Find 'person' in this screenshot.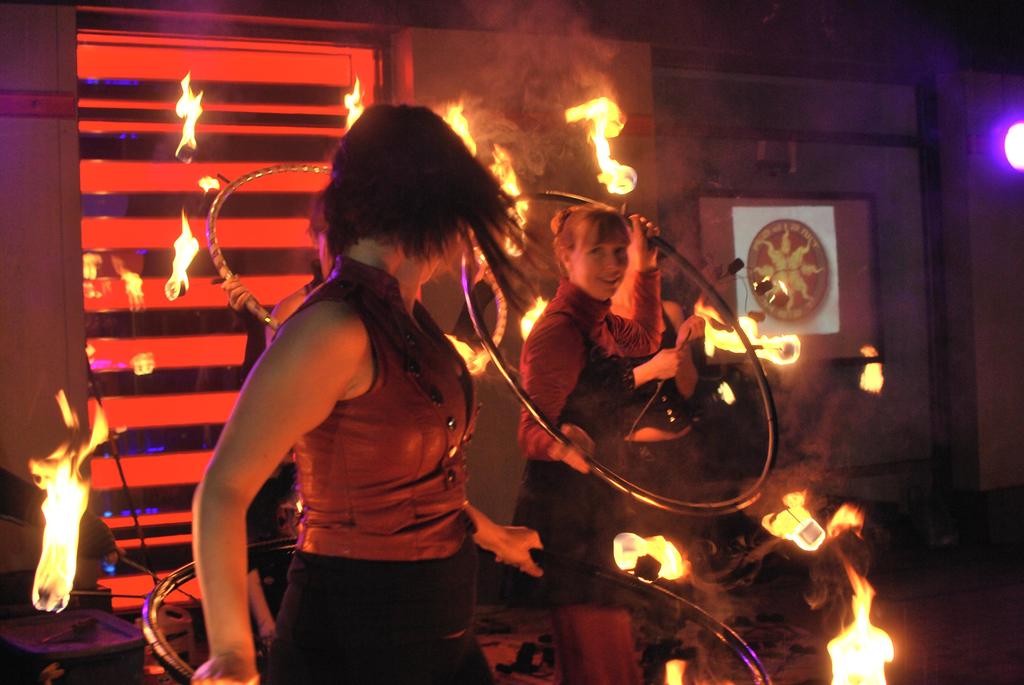
The bounding box for 'person' is region(513, 202, 703, 595).
